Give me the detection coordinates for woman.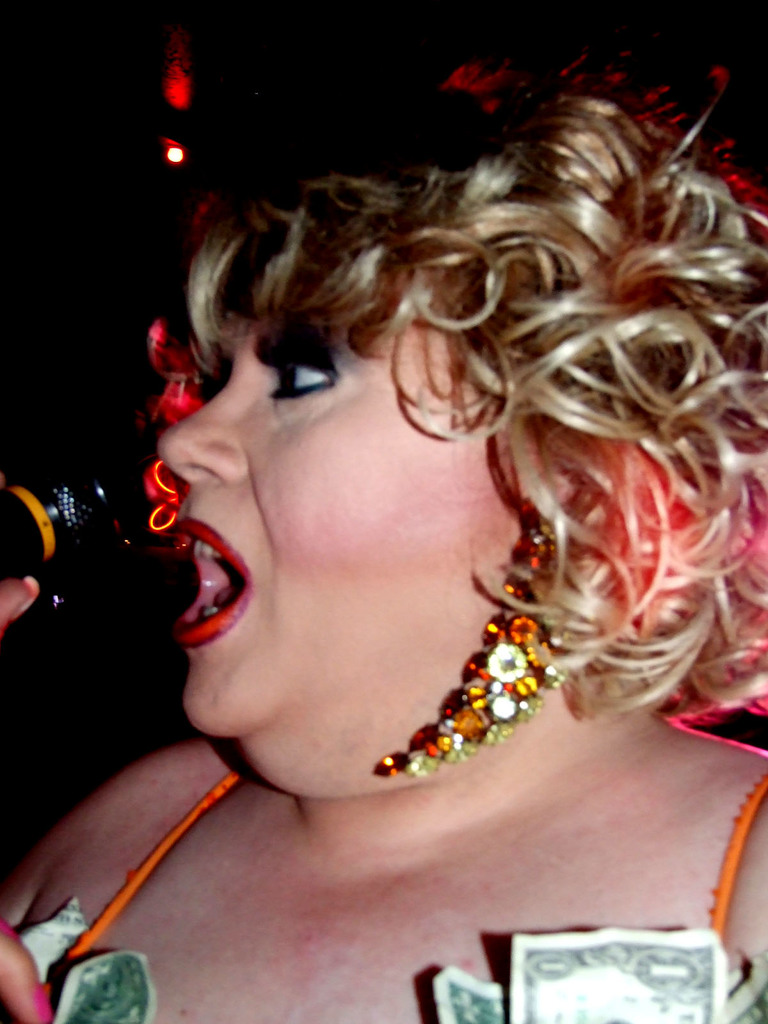
locate(45, 0, 731, 994).
